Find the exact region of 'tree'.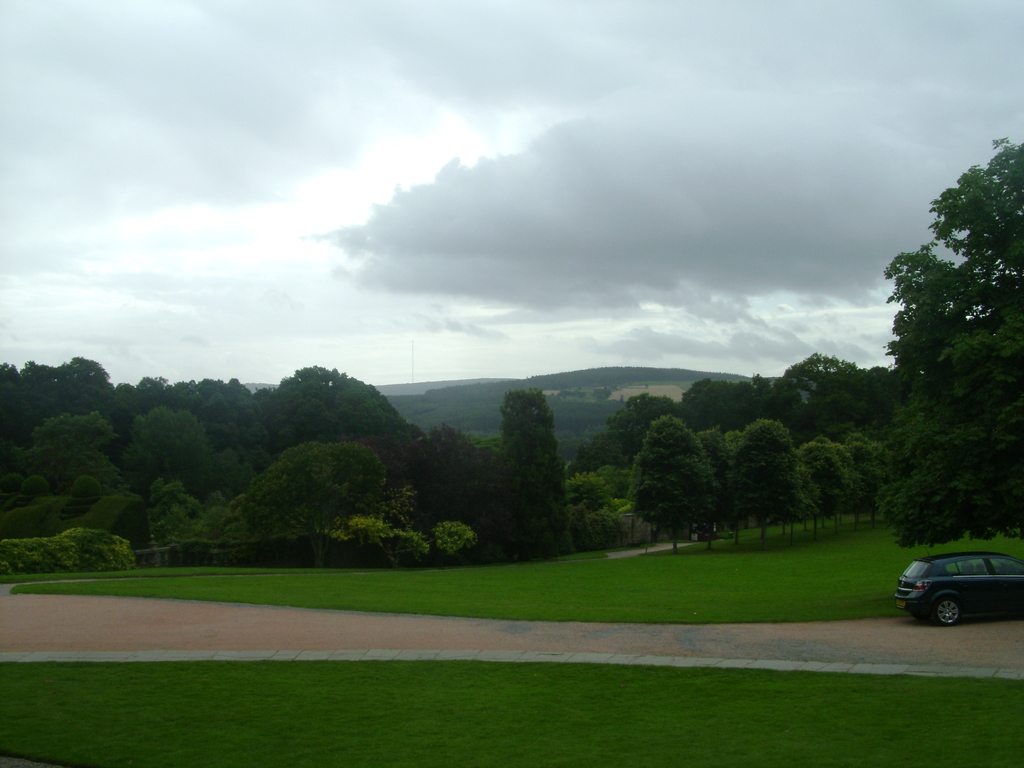
Exact region: left=141, top=475, right=204, bottom=545.
